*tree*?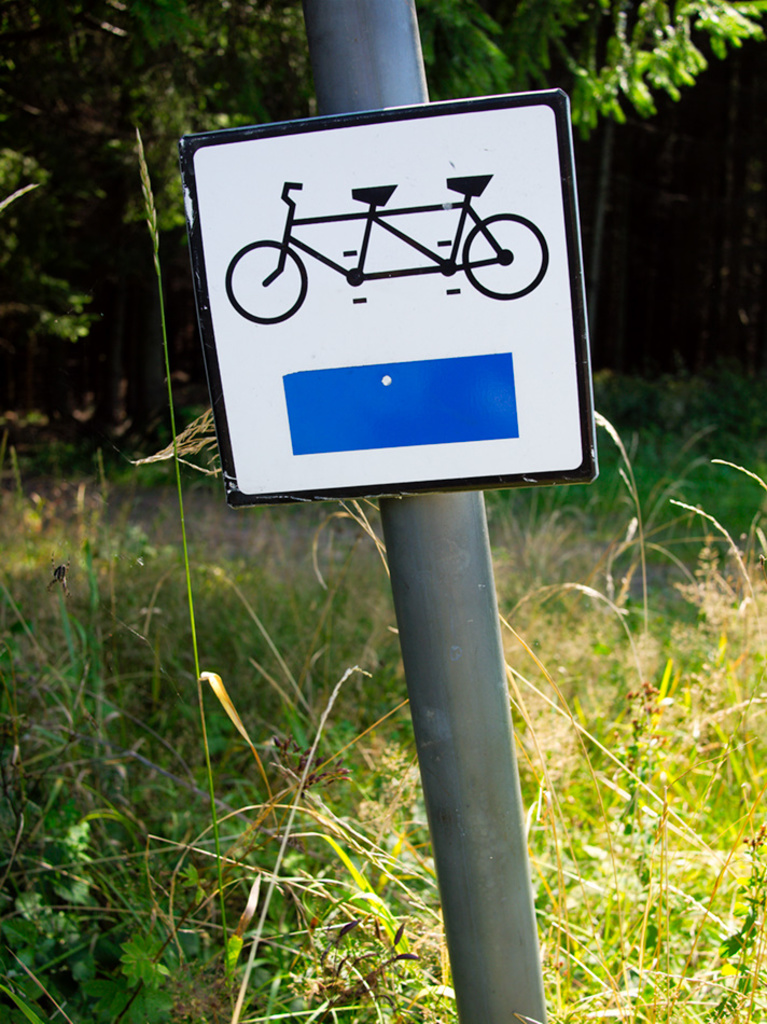
0,0,765,236
